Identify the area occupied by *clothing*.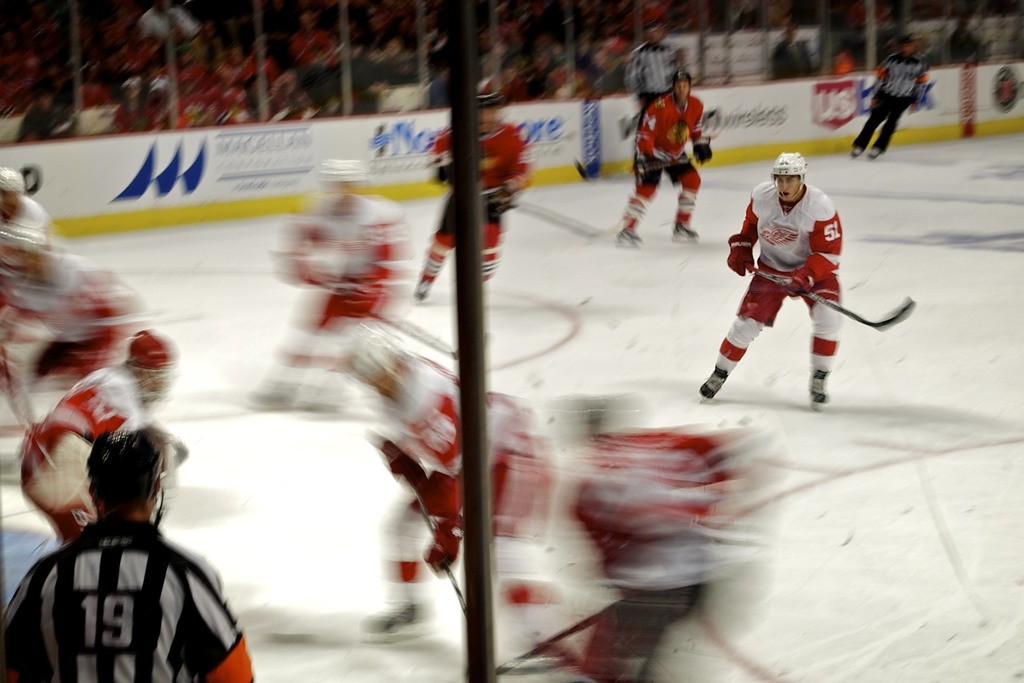
Area: x1=852 y1=48 x2=934 y2=155.
